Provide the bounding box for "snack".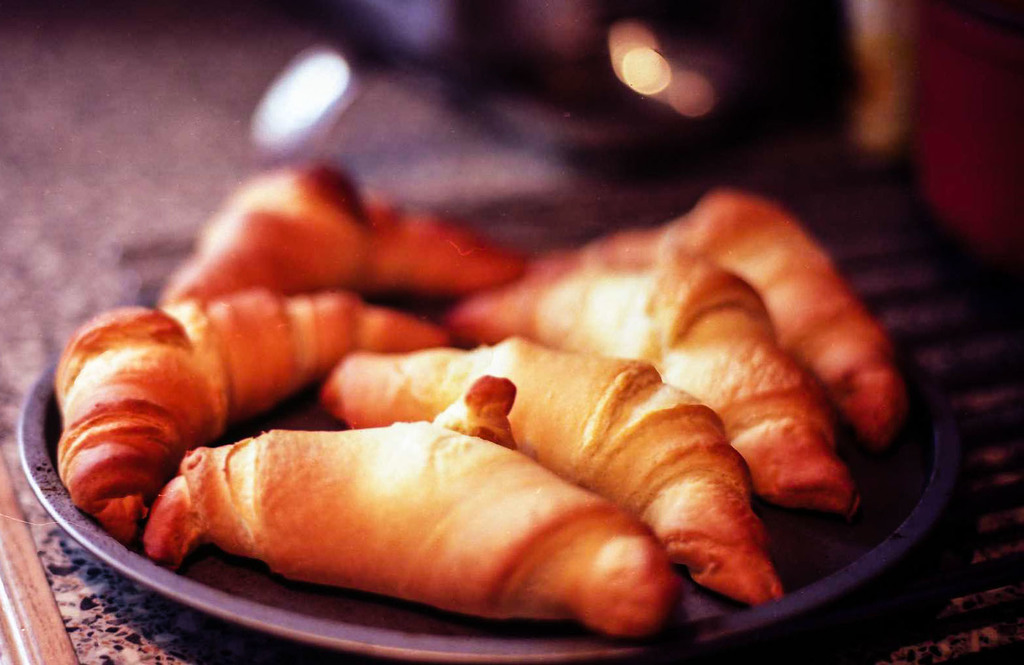
18 134 950 664.
